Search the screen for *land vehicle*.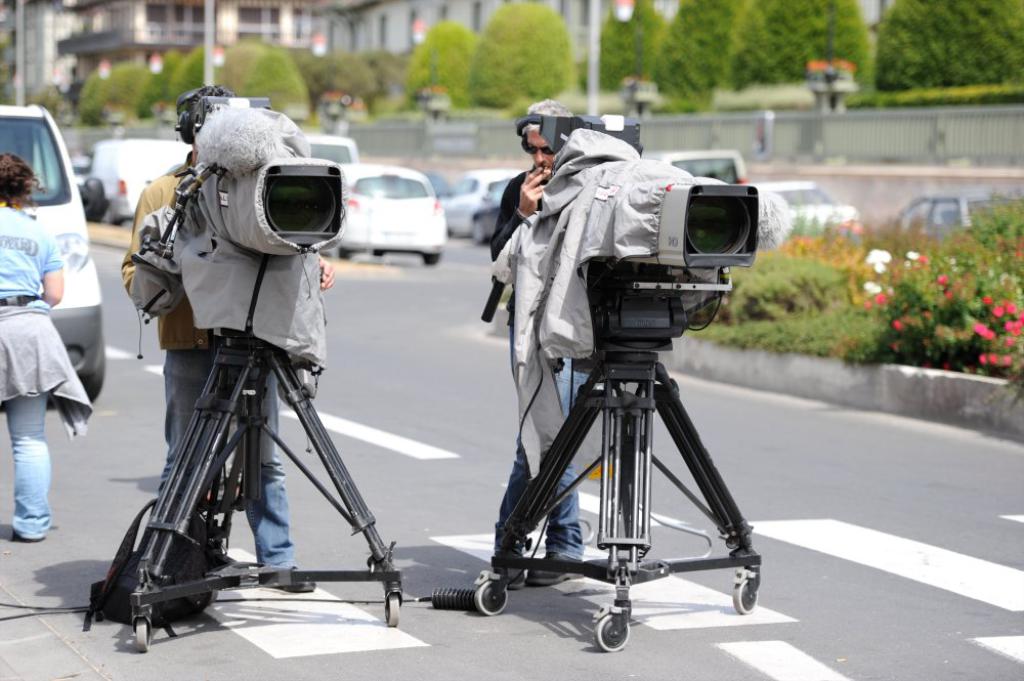
Found at x1=762, y1=181, x2=855, y2=222.
